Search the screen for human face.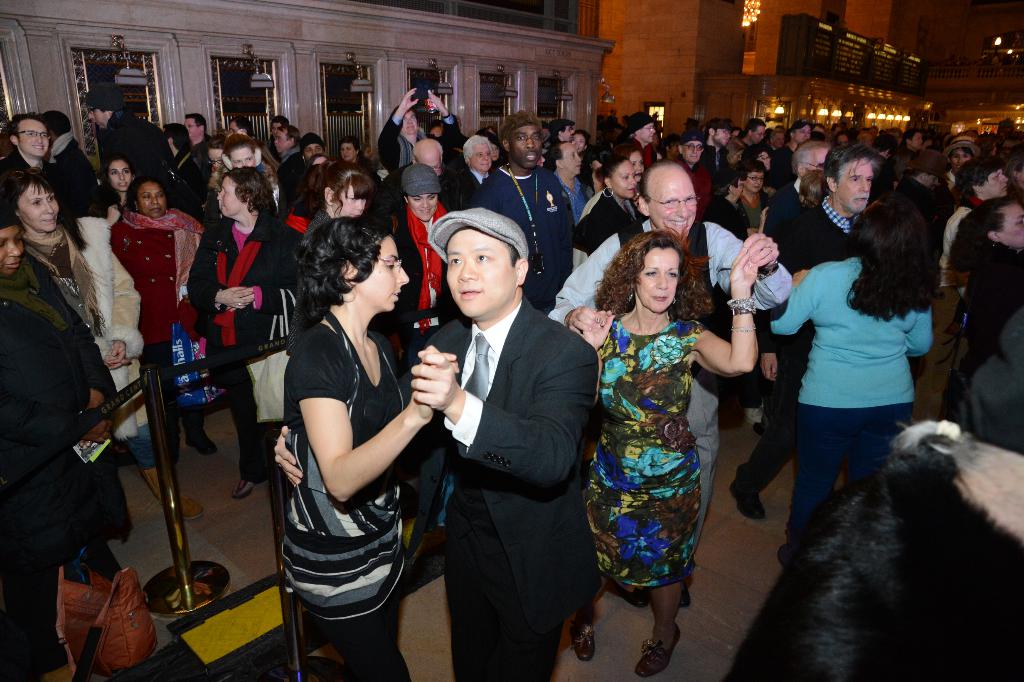
Found at bbox=[305, 145, 322, 160].
